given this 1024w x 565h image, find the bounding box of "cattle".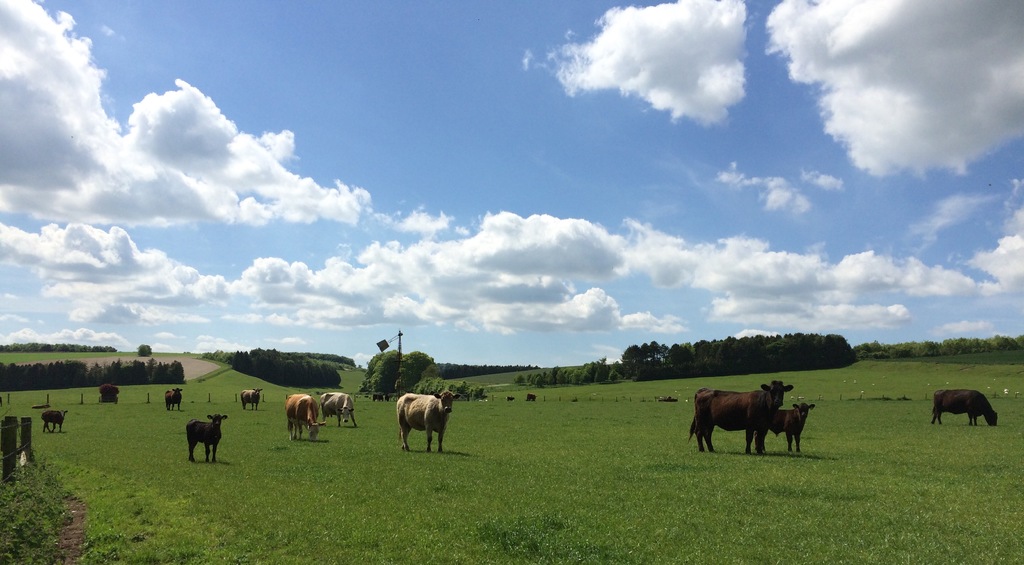
{"left": 239, "top": 388, "right": 264, "bottom": 407}.
